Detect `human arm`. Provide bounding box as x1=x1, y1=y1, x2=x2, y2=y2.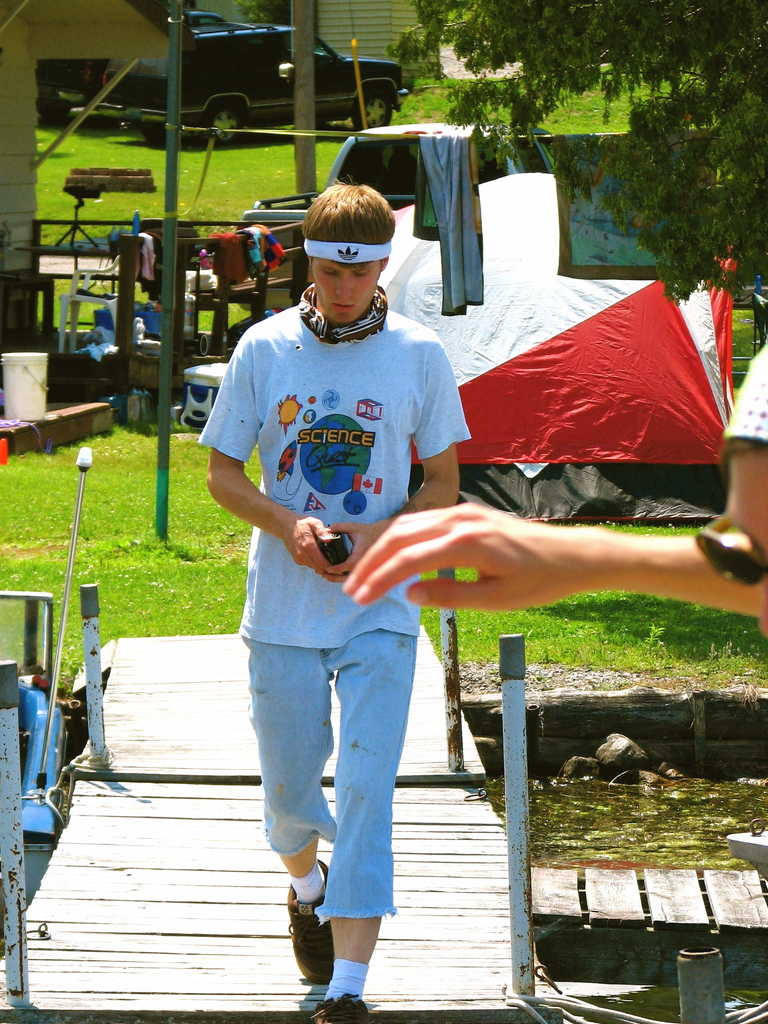
x1=330, y1=350, x2=468, y2=592.
